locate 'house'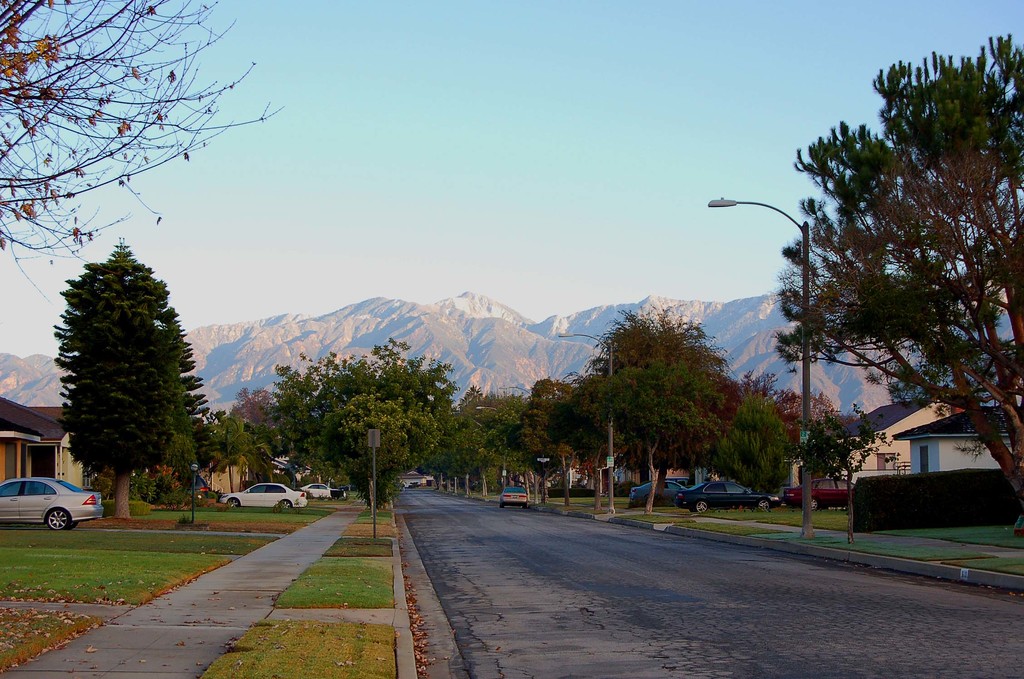
detection(827, 393, 968, 488)
